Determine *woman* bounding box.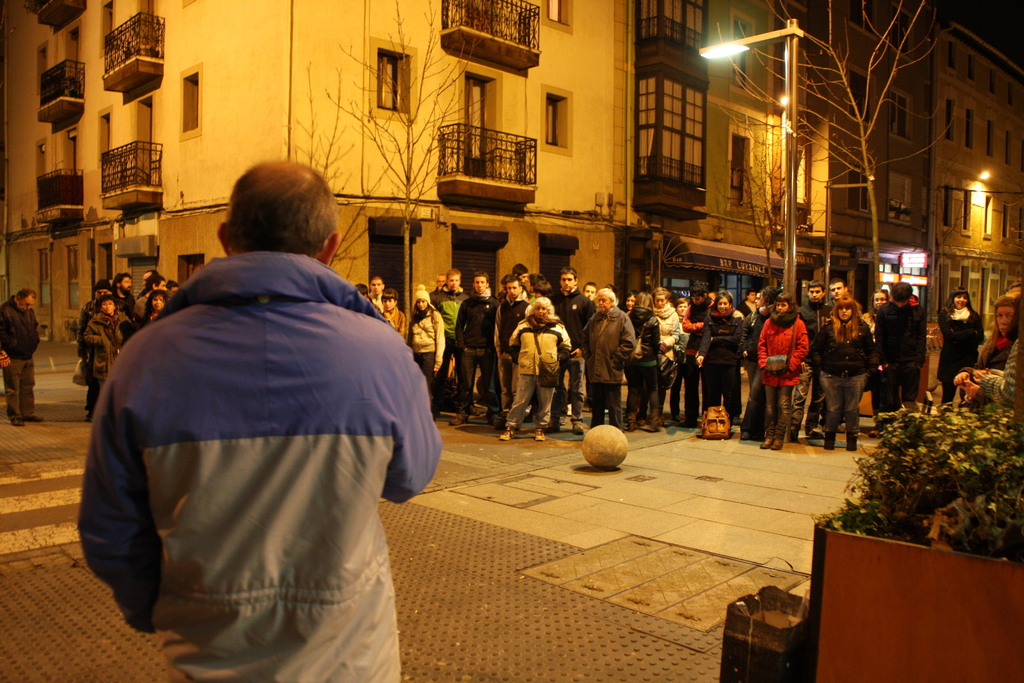
Determined: 625/290/660/431.
